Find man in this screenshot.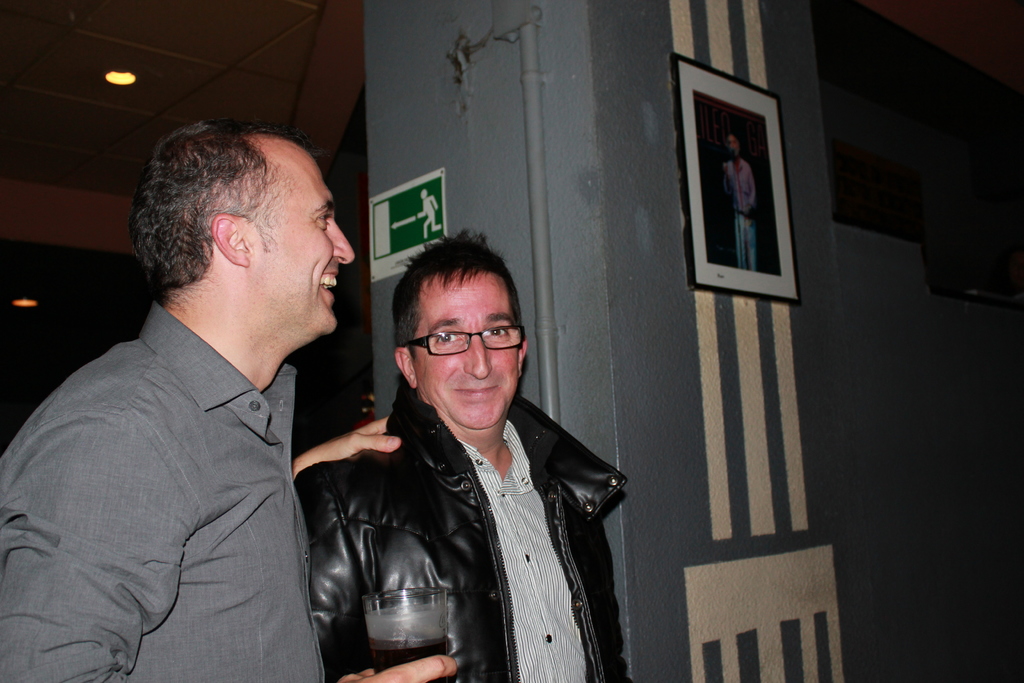
The bounding box for man is bbox=[291, 226, 630, 682].
